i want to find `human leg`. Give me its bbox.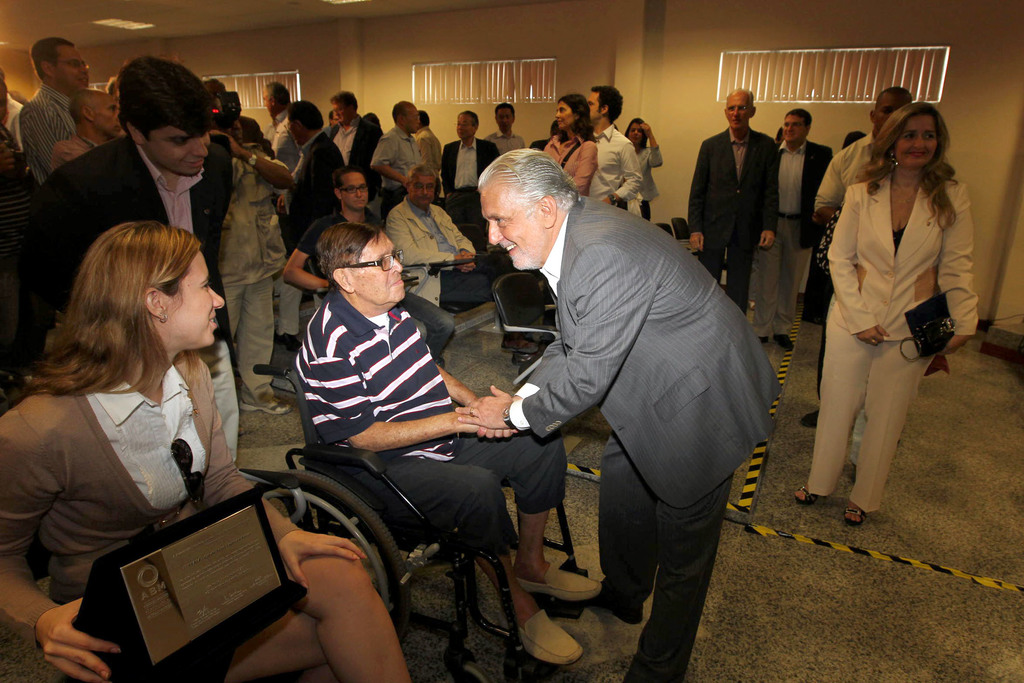
<region>280, 279, 305, 355</region>.
